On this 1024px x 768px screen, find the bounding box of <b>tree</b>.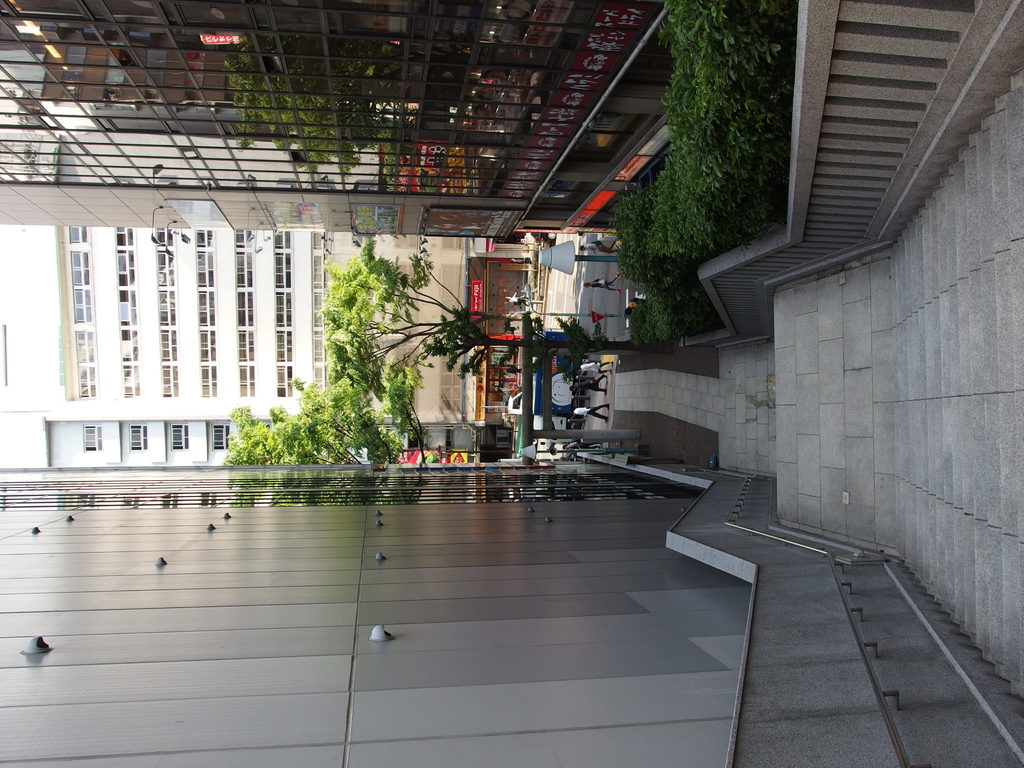
Bounding box: x1=221, y1=373, x2=424, y2=460.
